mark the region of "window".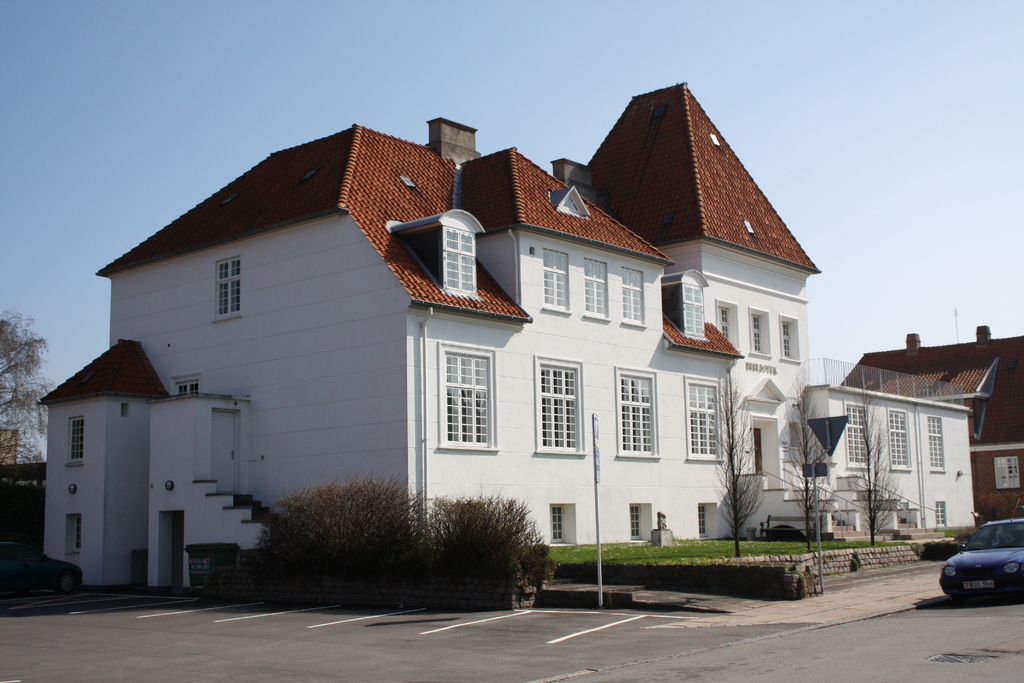
Region: box(66, 413, 82, 462).
